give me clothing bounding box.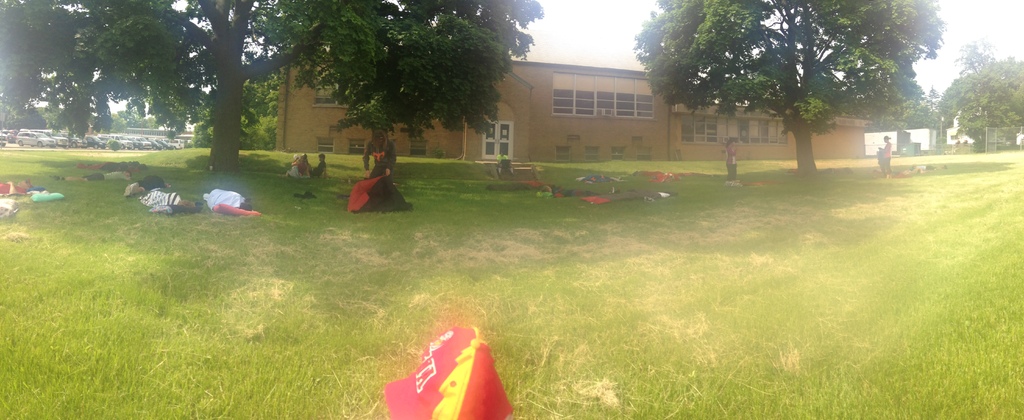
x1=85 y1=168 x2=129 y2=186.
